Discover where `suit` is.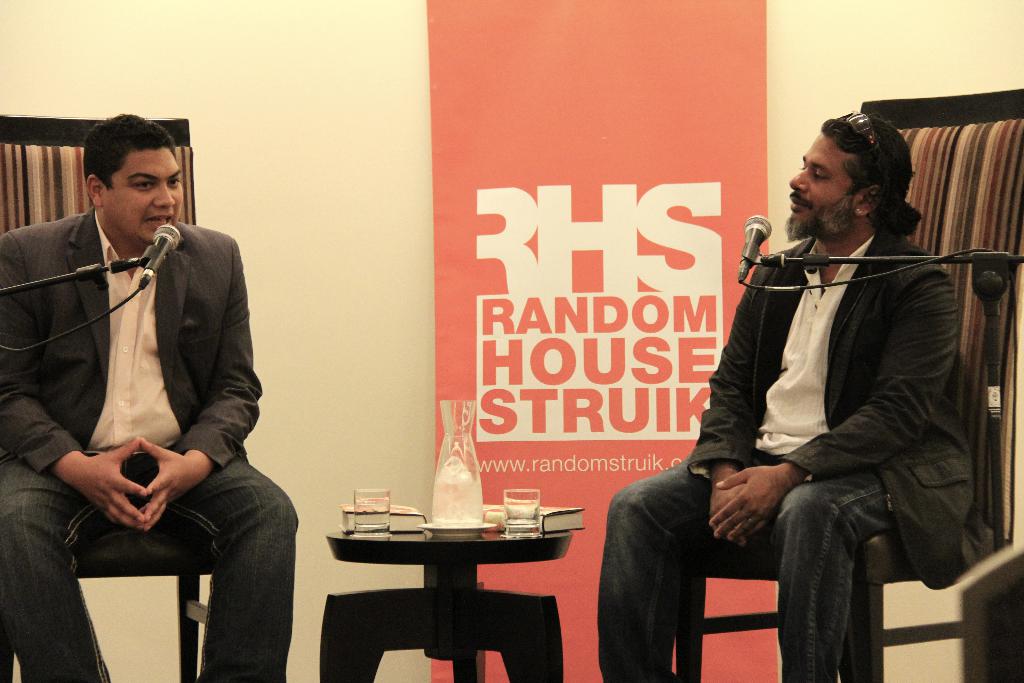
Discovered at <region>26, 115, 258, 619</region>.
